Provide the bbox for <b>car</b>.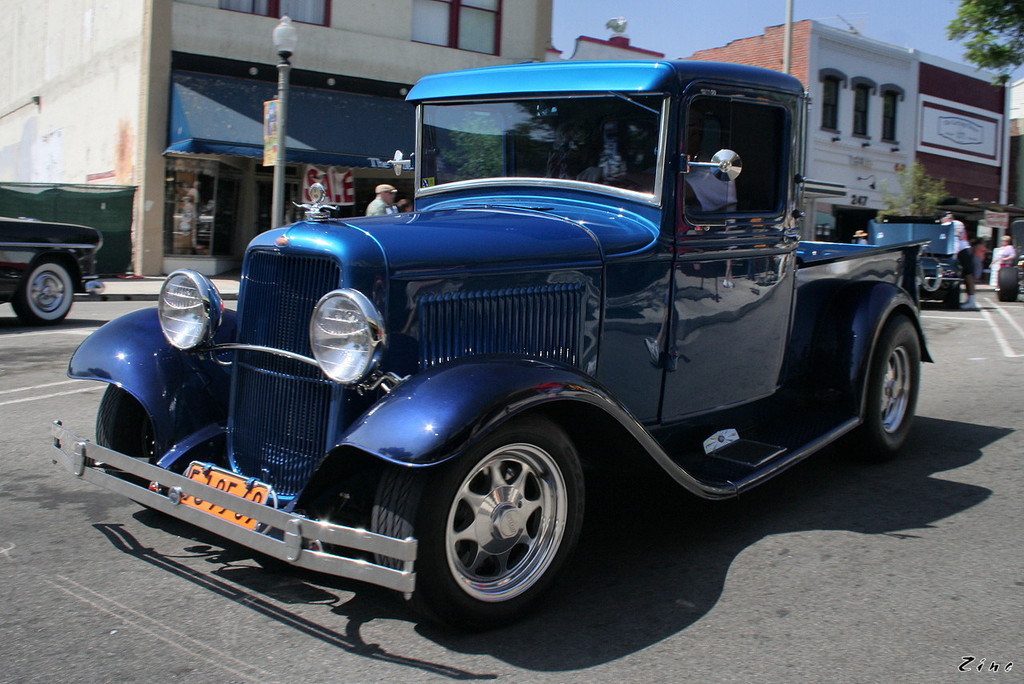
(x1=0, y1=201, x2=106, y2=333).
